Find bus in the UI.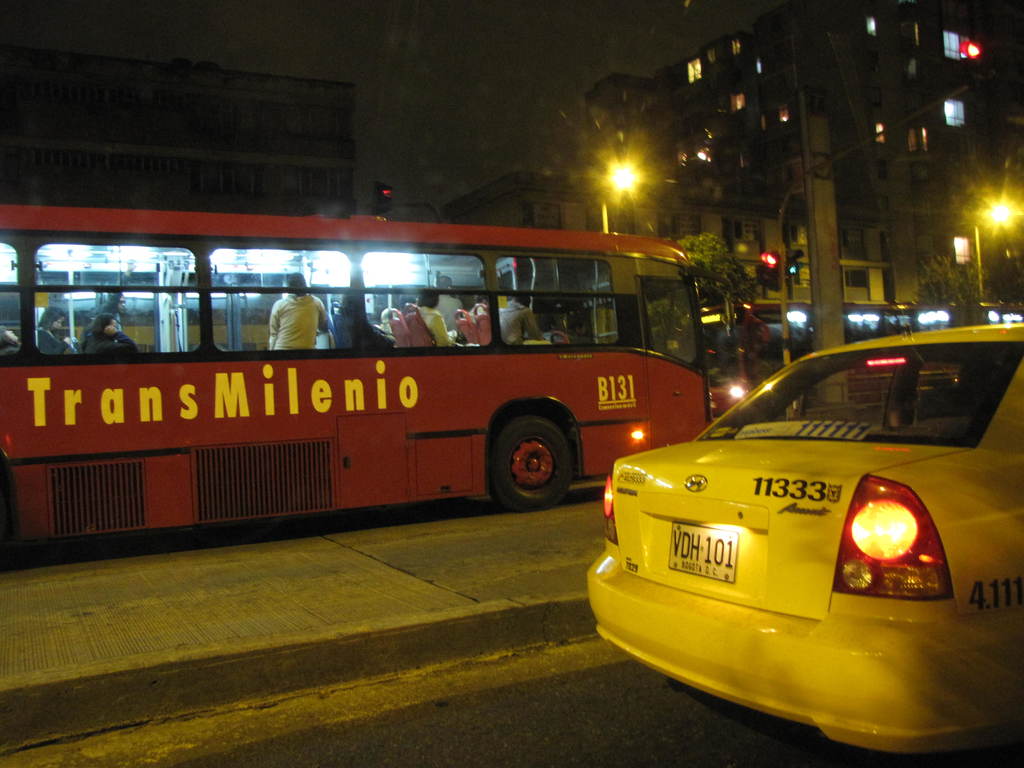
UI element at [x1=1, y1=207, x2=742, y2=573].
